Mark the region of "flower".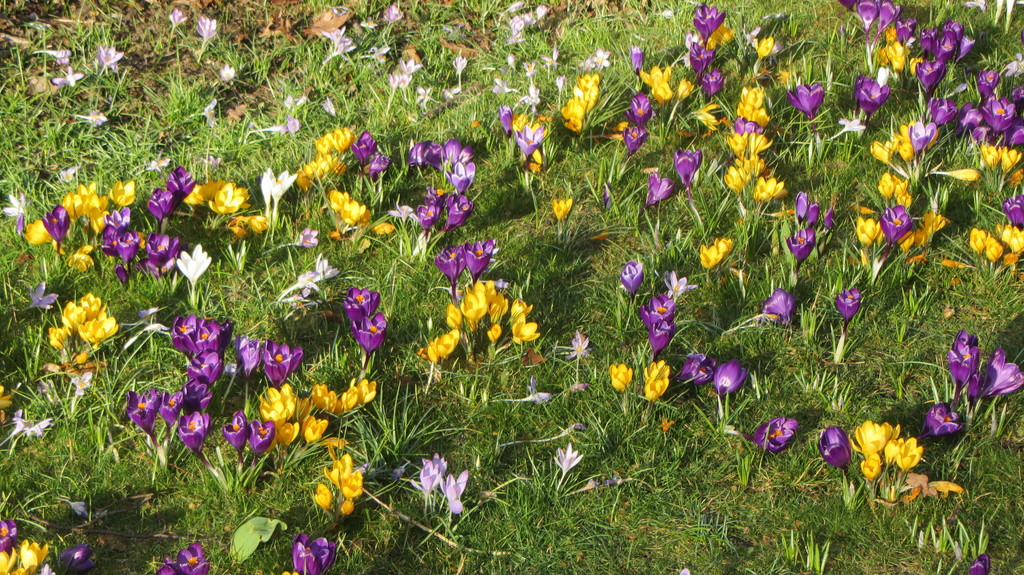
Region: detection(635, 294, 678, 326).
